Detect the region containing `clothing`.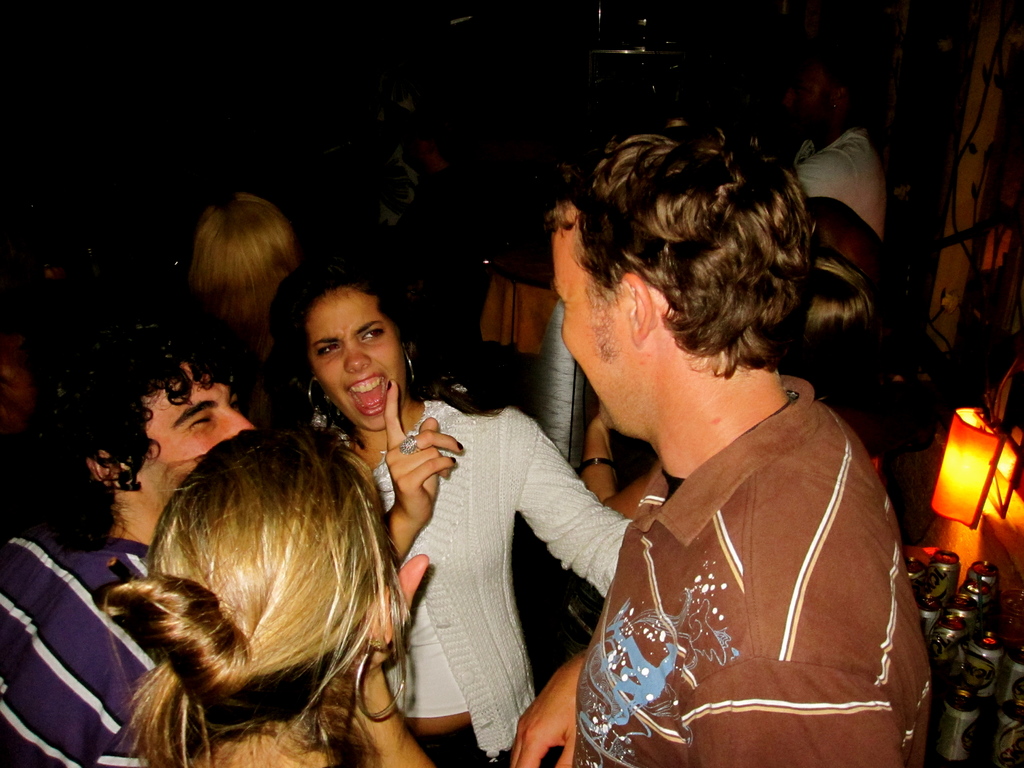
select_region(566, 335, 936, 767).
